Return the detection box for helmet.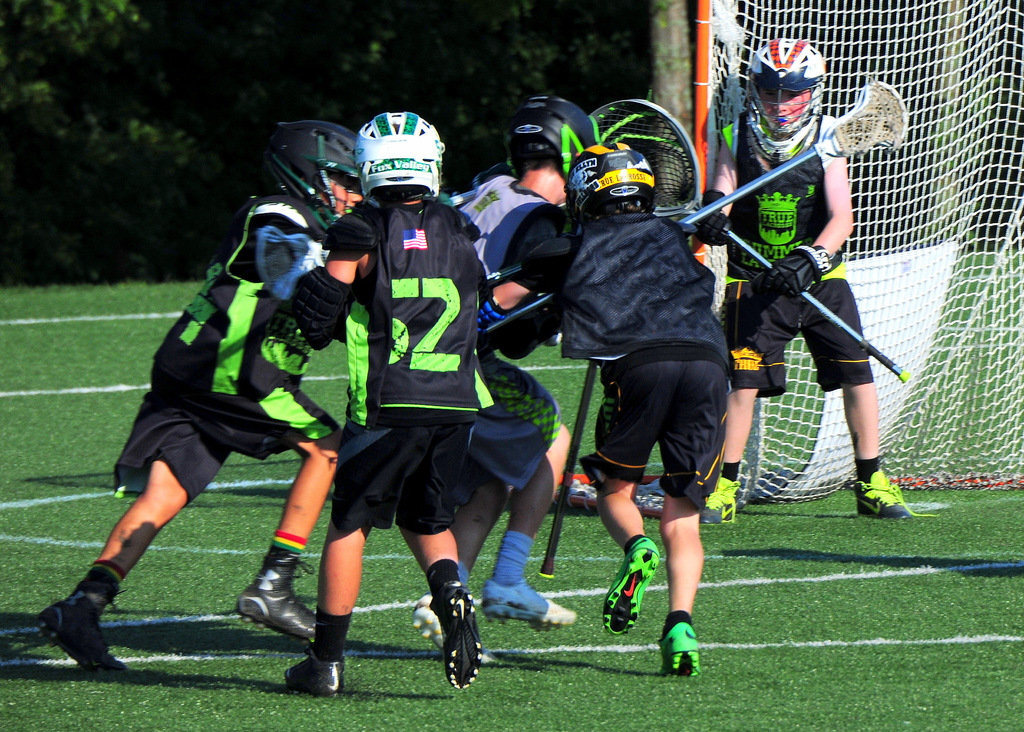
{"left": 506, "top": 87, "right": 603, "bottom": 168}.
